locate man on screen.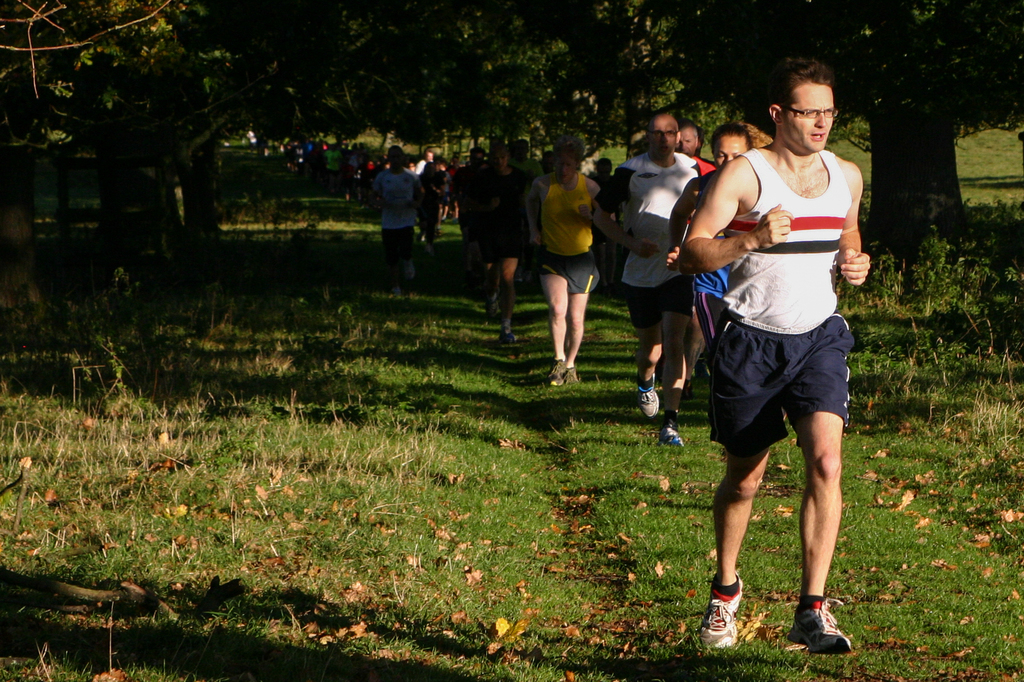
On screen at bbox(420, 150, 433, 165).
